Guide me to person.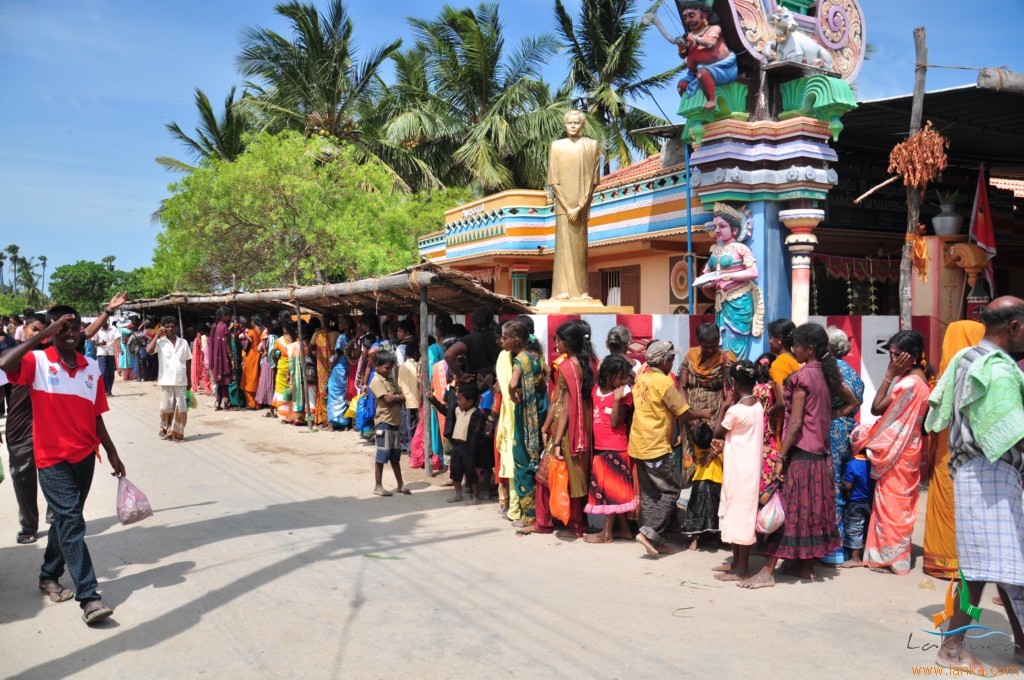
Guidance: box=[678, 0, 743, 110].
